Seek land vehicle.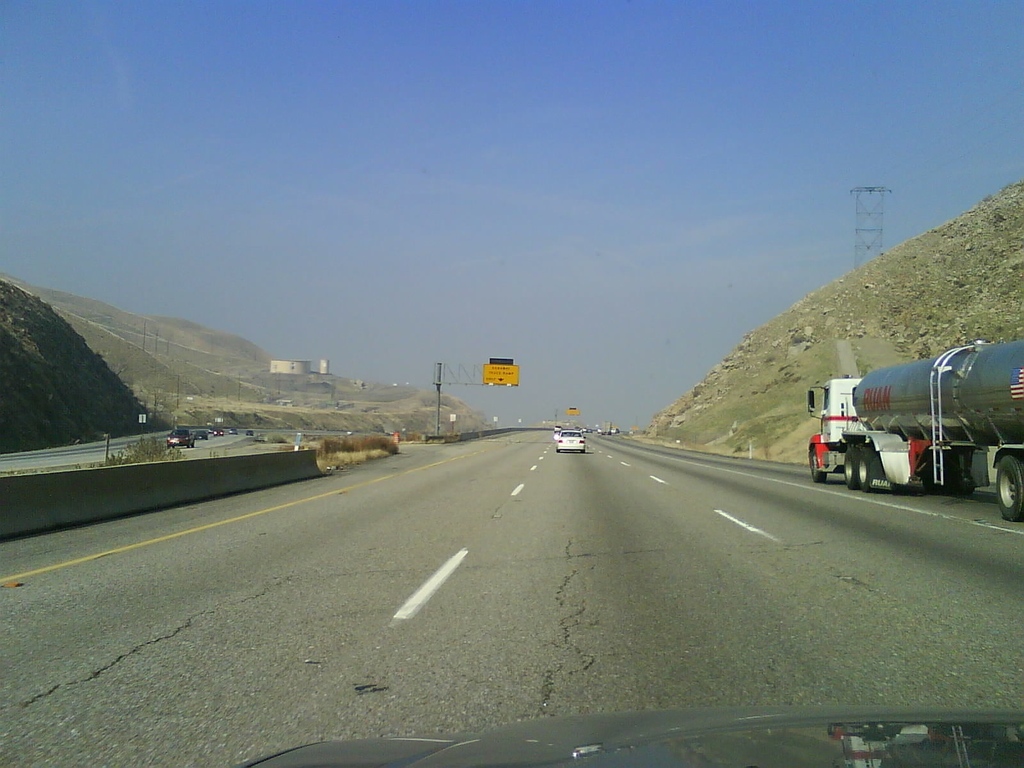
552:431:582:451.
